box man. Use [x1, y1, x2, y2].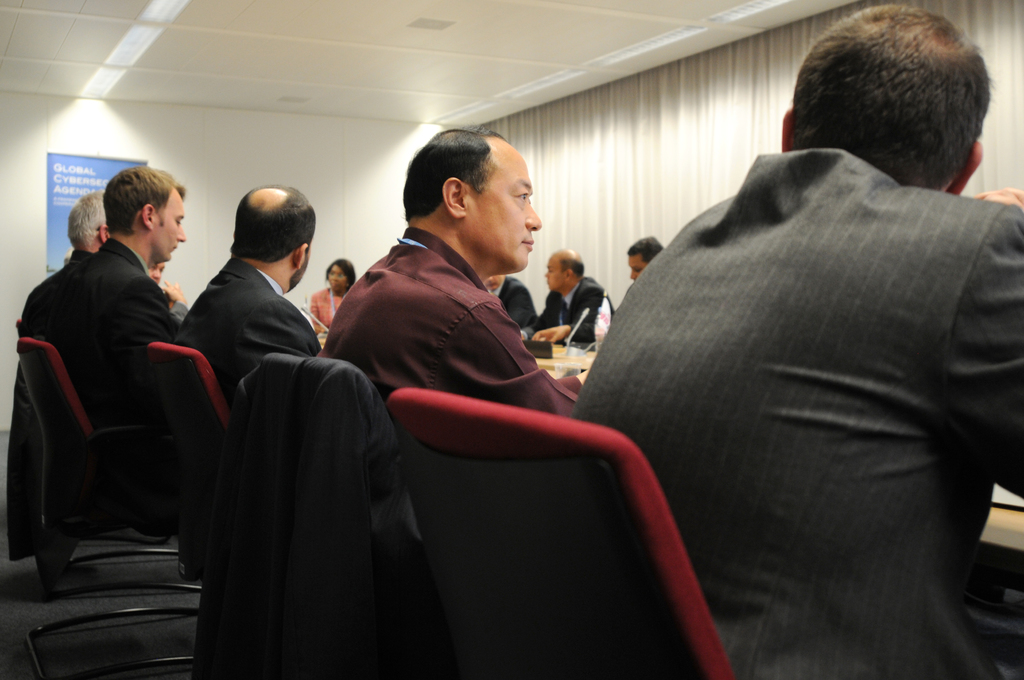
[535, 252, 620, 358].
